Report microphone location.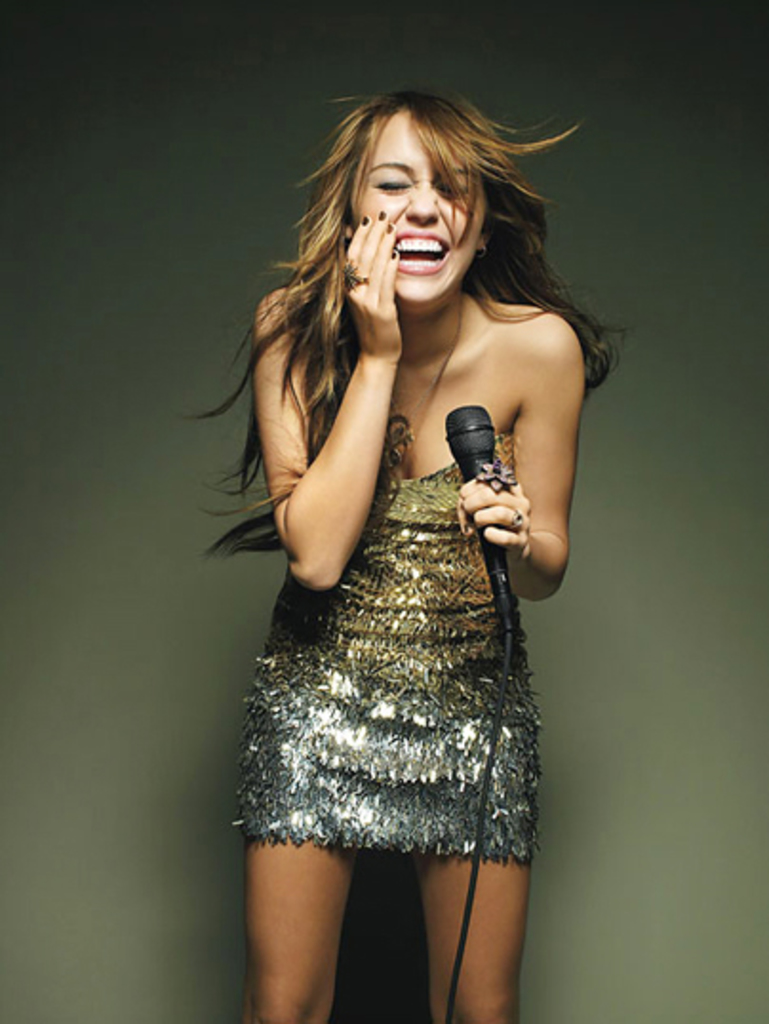
Report: <region>434, 392, 523, 638</region>.
